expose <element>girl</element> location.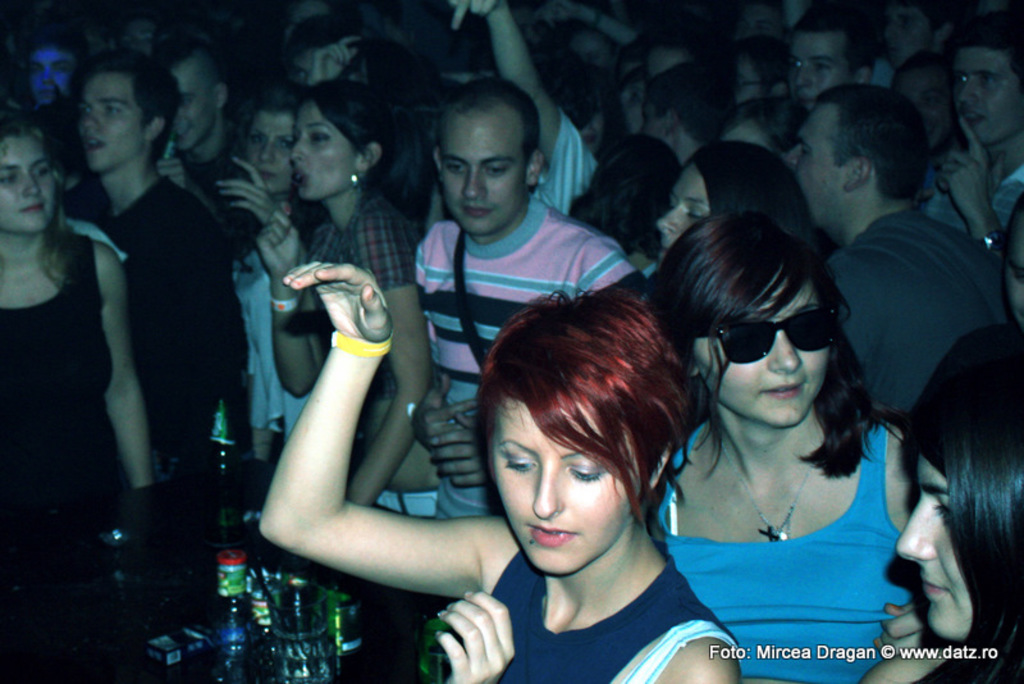
Exposed at x1=643 y1=197 x2=919 y2=683.
